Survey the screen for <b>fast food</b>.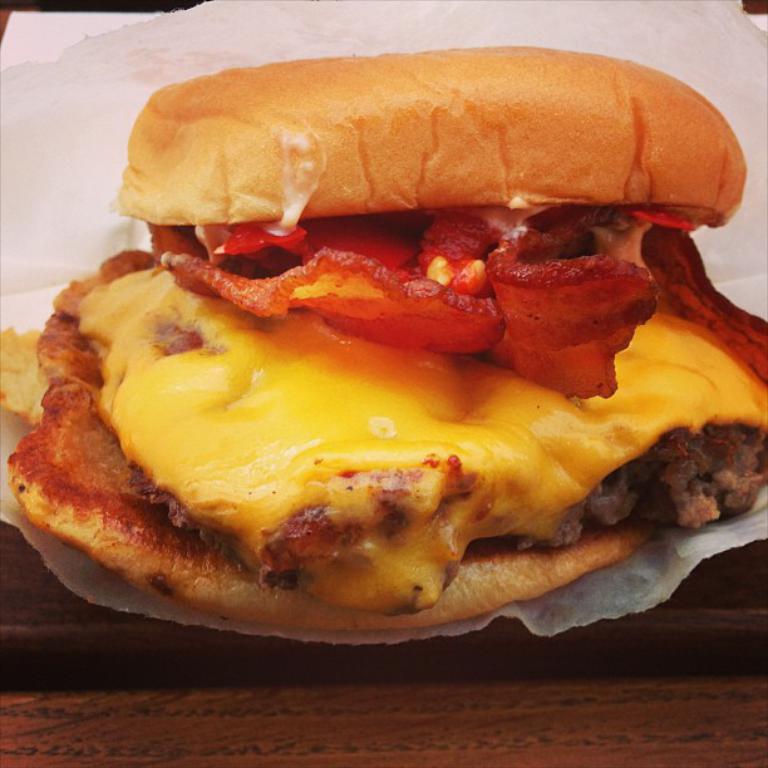
Survey found: BBox(1, 30, 747, 610).
